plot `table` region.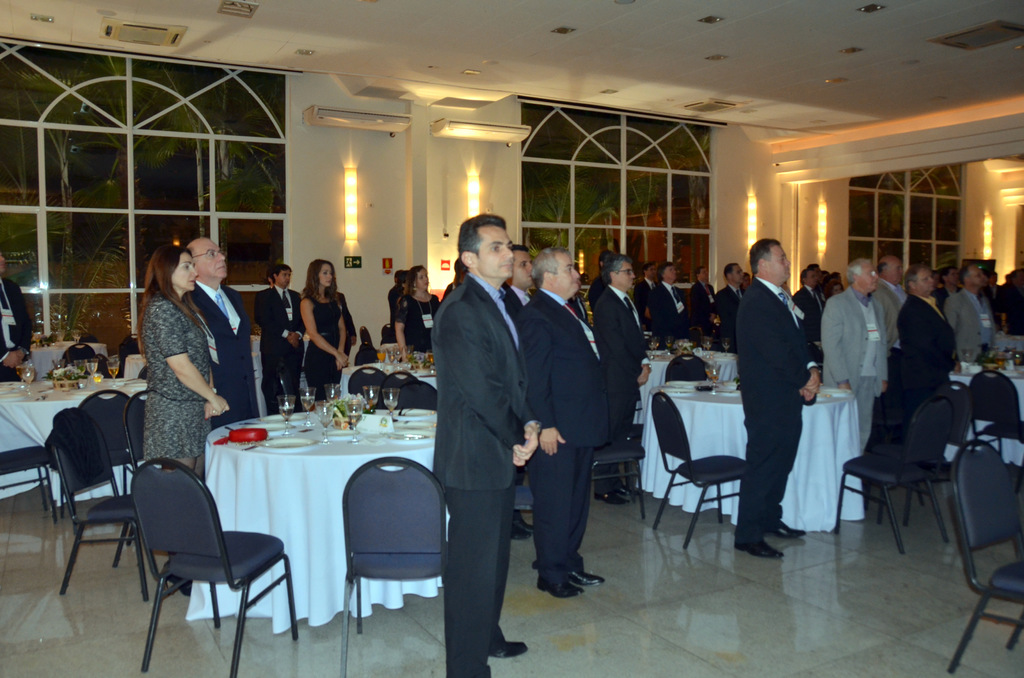
Plotted at BBox(1, 381, 145, 501).
